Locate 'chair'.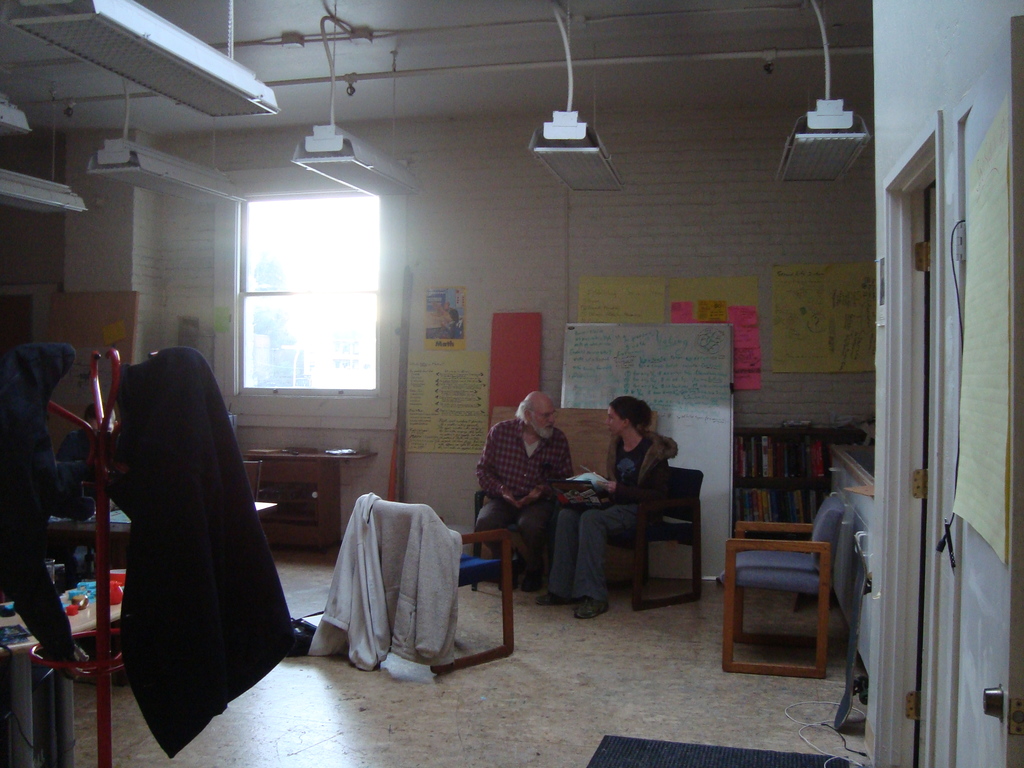
Bounding box: l=362, t=495, r=516, b=675.
